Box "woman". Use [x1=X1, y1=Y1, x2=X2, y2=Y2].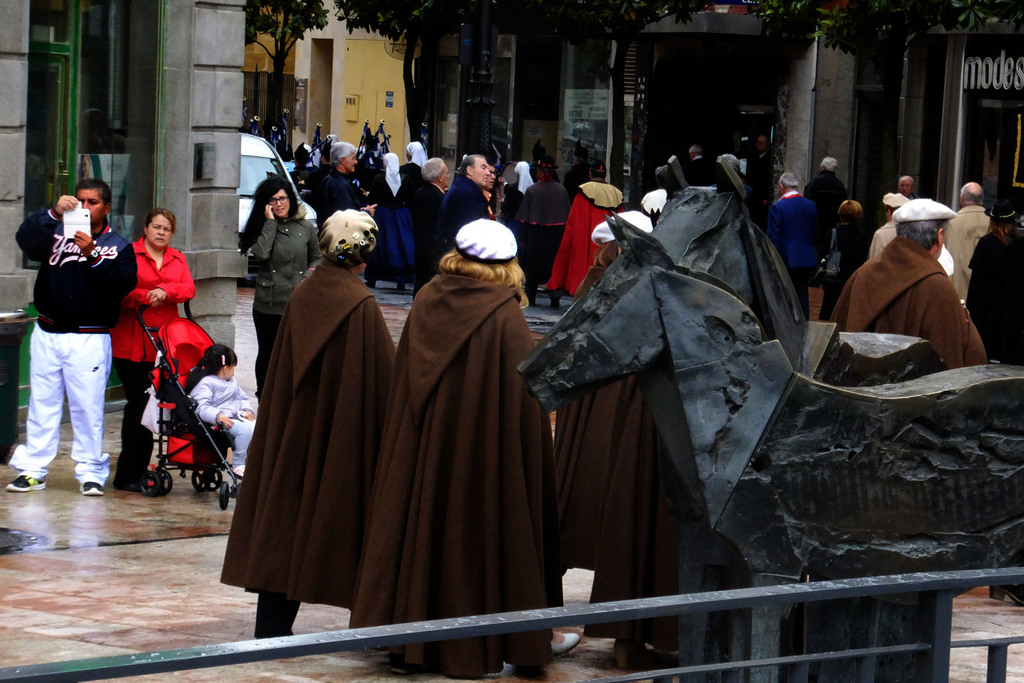
[x1=820, y1=198, x2=871, y2=321].
